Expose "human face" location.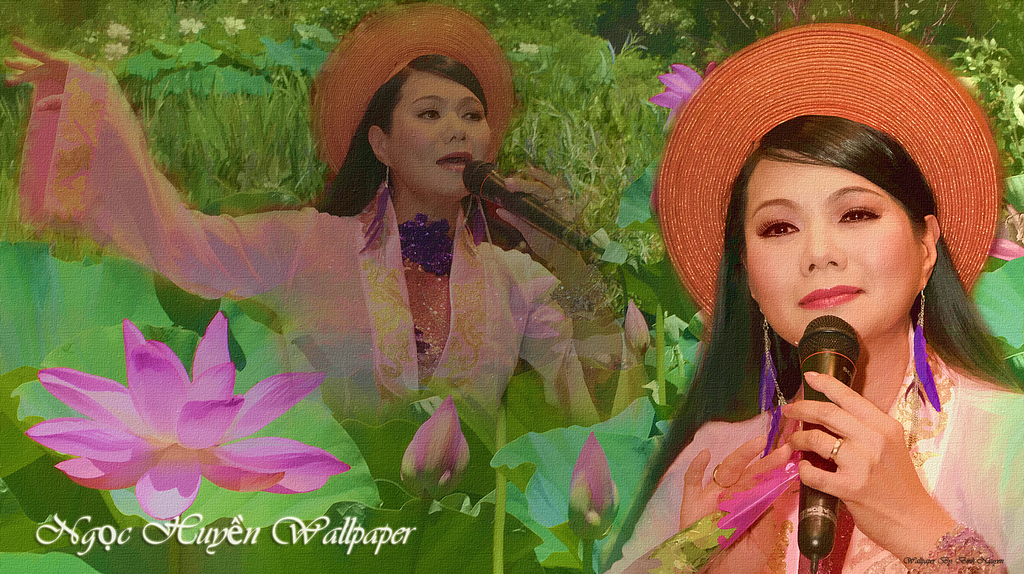
Exposed at [390,71,490,193].
